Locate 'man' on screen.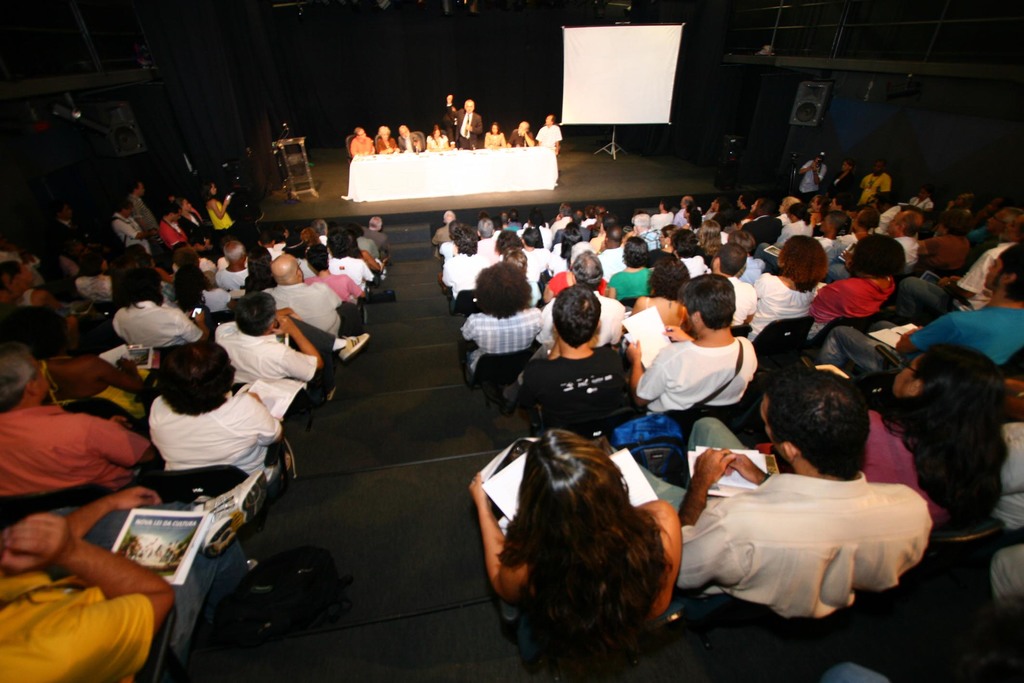
On screen at 477, 219, 497, 258.
